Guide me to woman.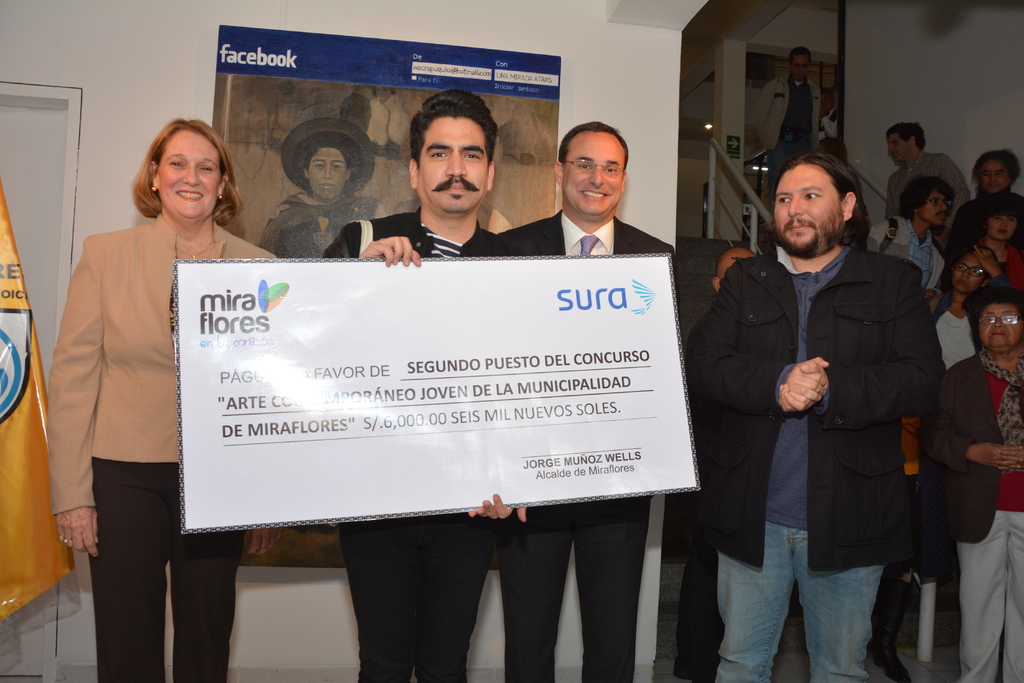
Guidance: [45,108,245,682].
